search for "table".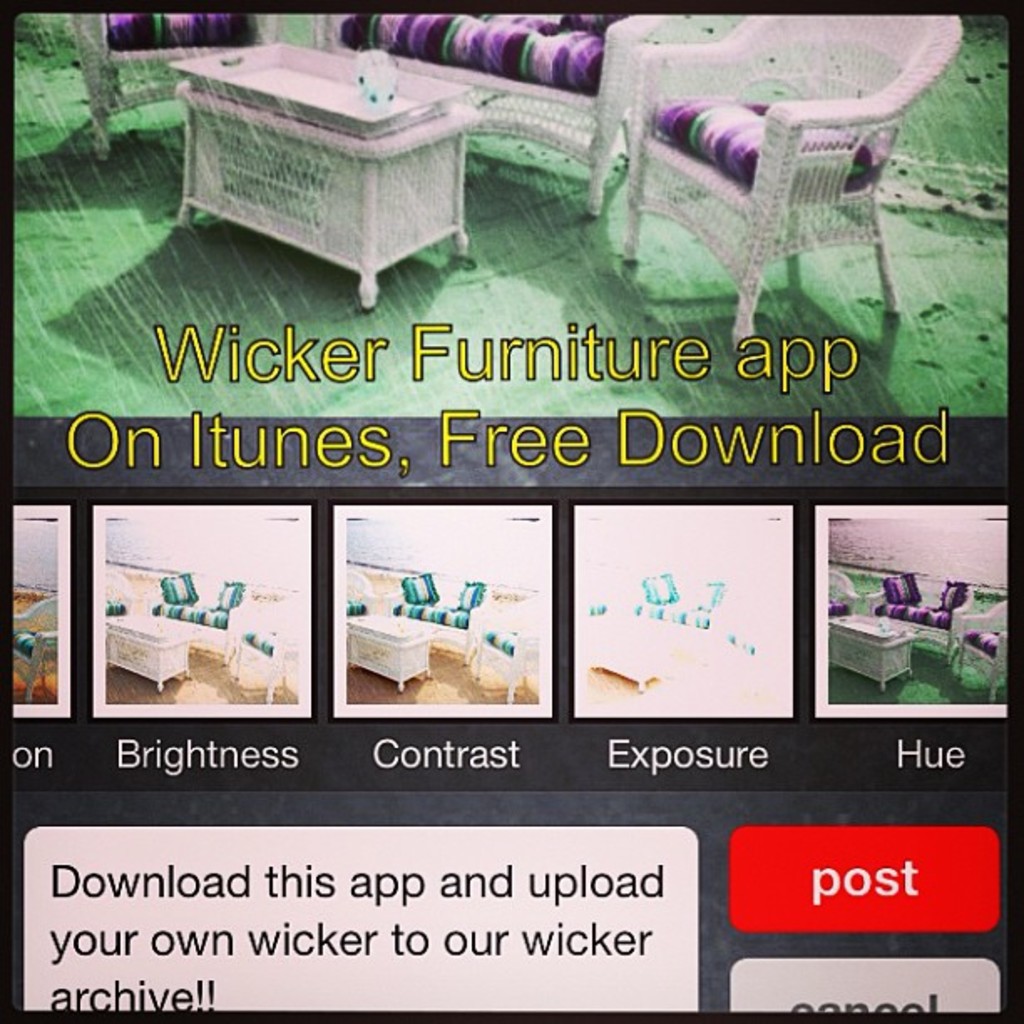
Found at [x1=102, y1=606, x2=201, y2=683].
